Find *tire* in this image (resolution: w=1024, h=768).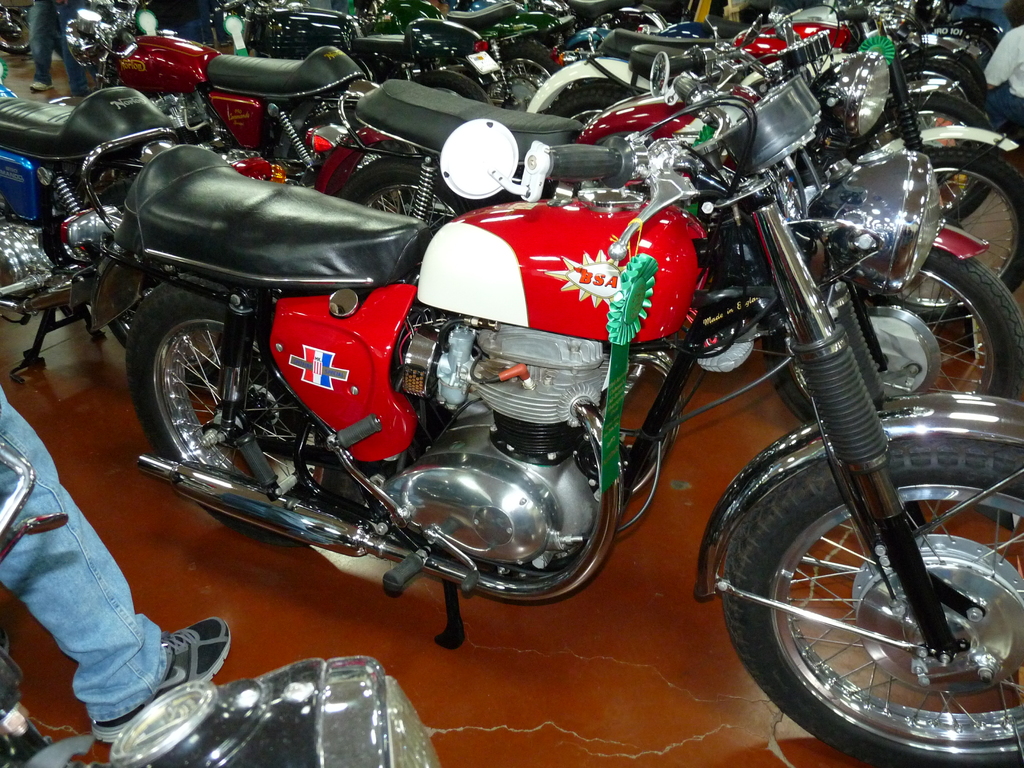
bbox=[106, 266, 225, 385].
